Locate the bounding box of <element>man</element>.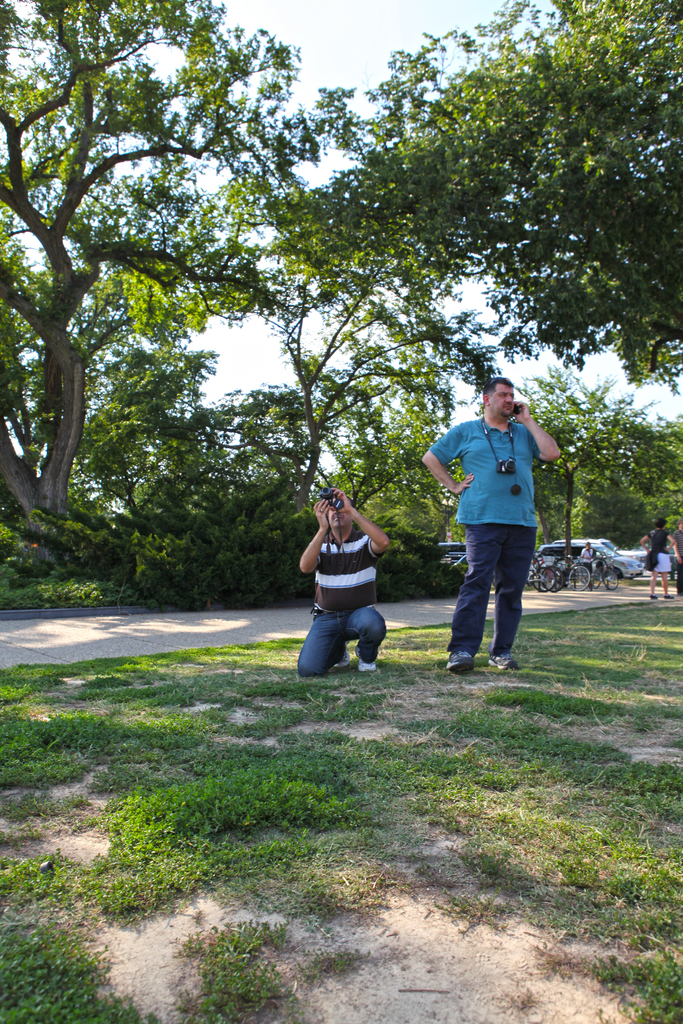
Bounding box: bbox(421, 372, 562, 666).
